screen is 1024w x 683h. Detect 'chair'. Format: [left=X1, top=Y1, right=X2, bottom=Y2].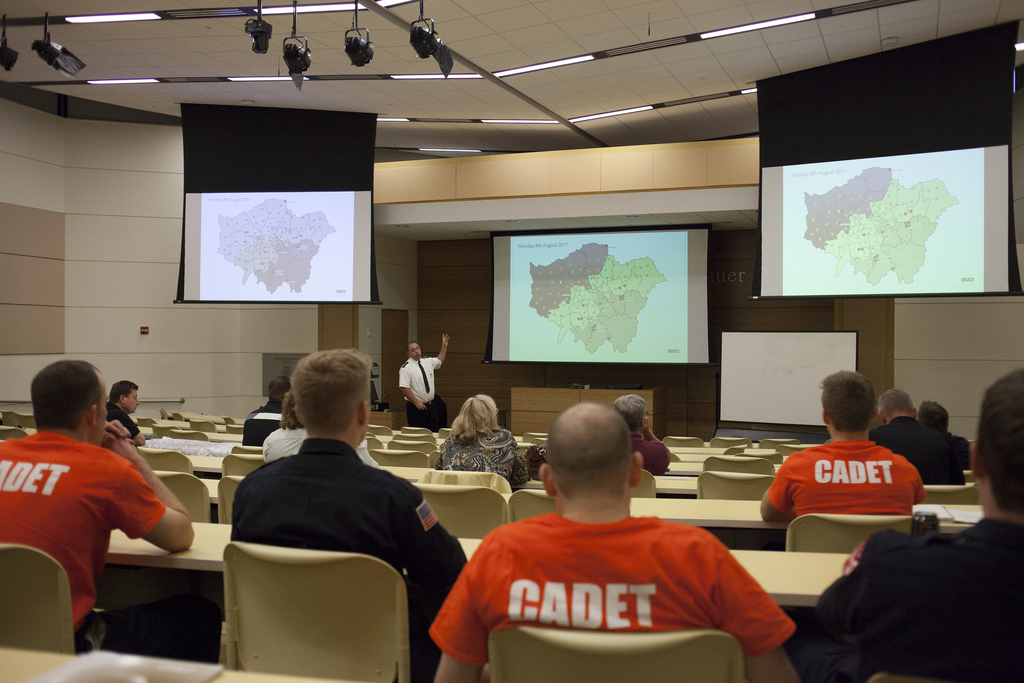
[left=222, top=453, right=267, bottom=472].
